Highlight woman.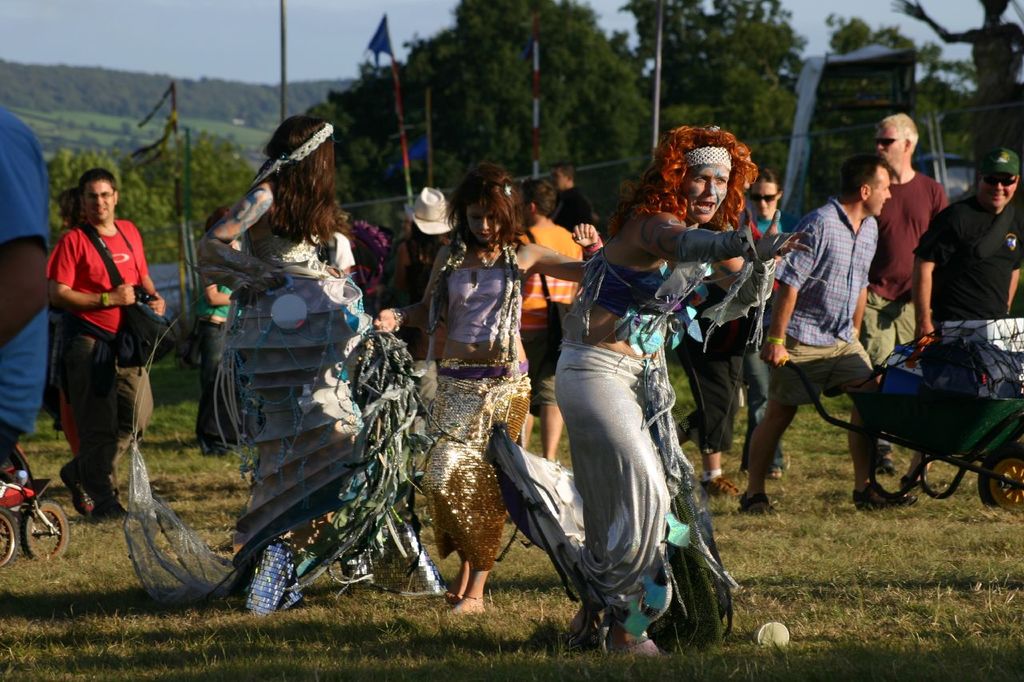
Highlighted region: (left=511, top=134, right=732, bottom=681).
